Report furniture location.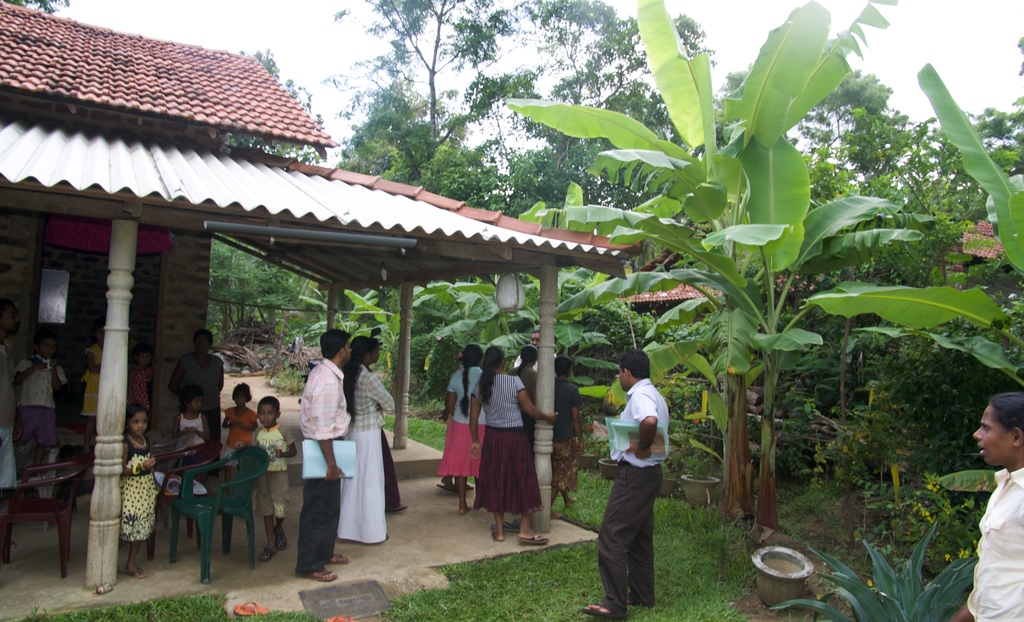
Report: 0 453 95 579.
